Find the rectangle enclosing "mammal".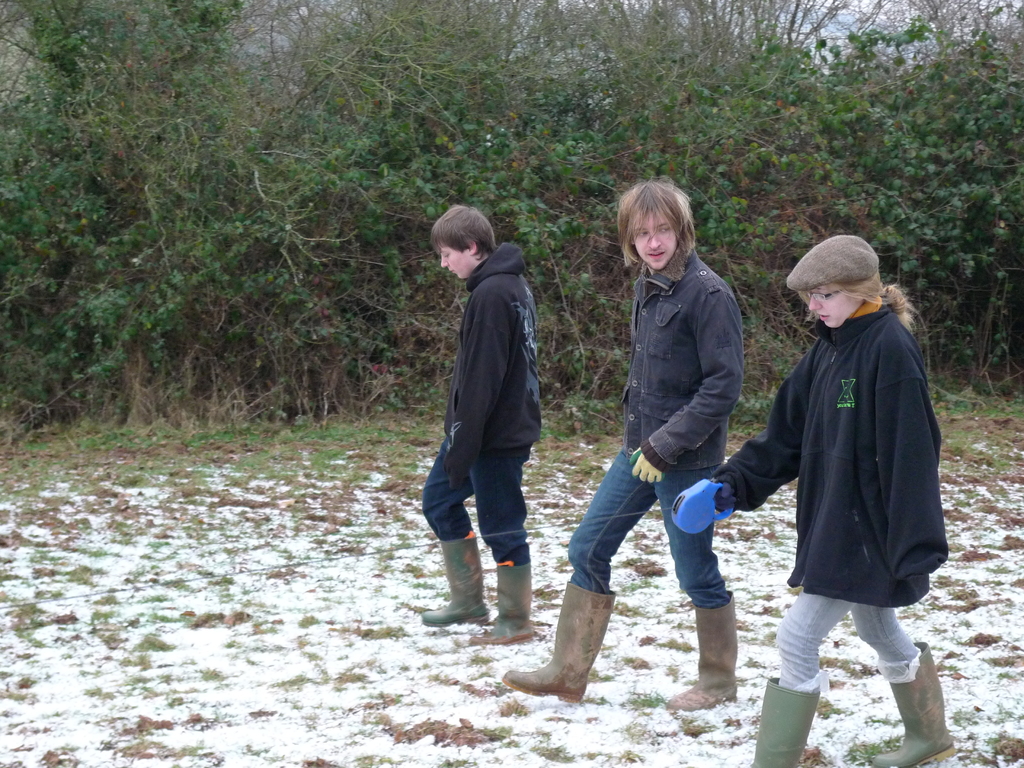
500,176,740,712.
